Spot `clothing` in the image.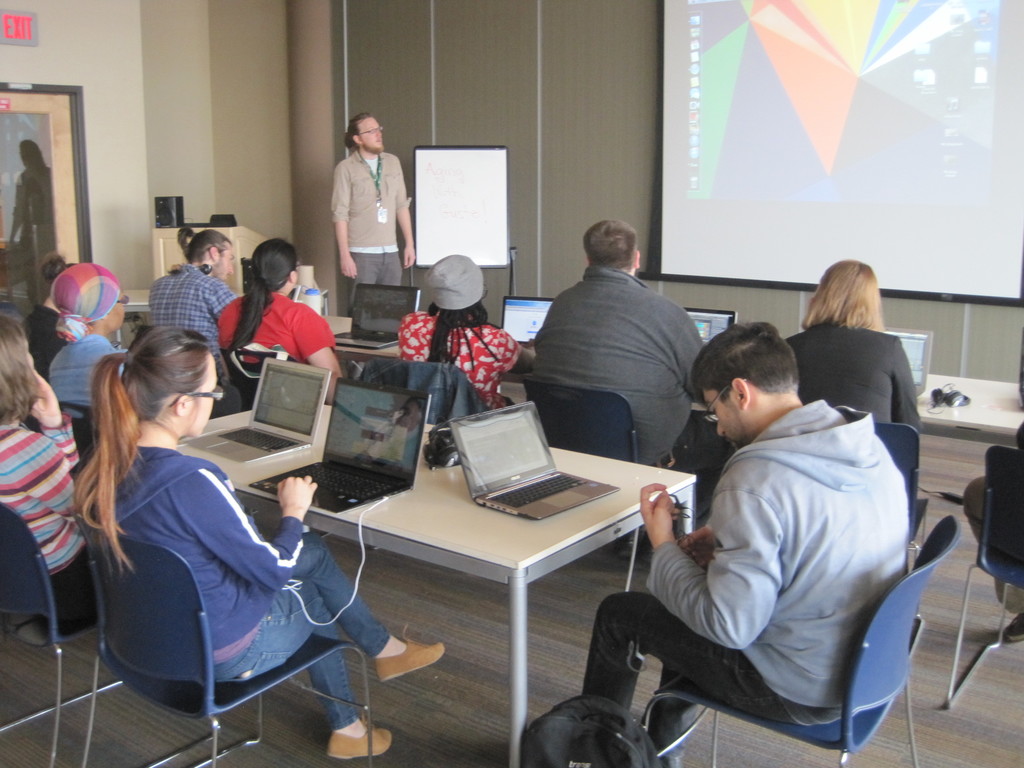
`clothing` found at [left=22, top=301, right=70, bottom=381].
